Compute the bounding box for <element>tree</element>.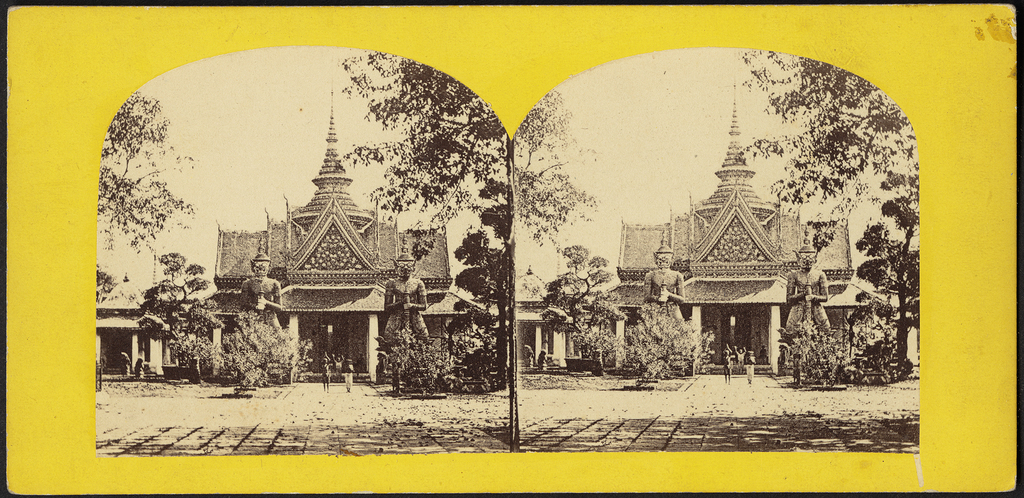
(741,54,936,381).
